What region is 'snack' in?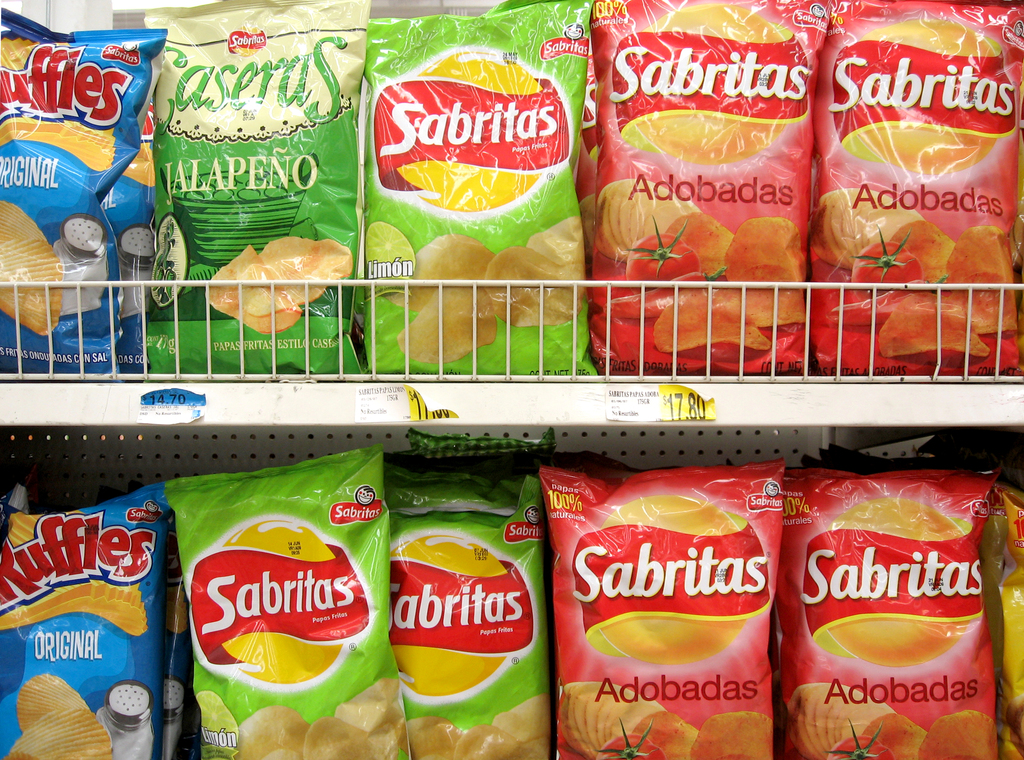
detection(764, 694, 1011, 759).
